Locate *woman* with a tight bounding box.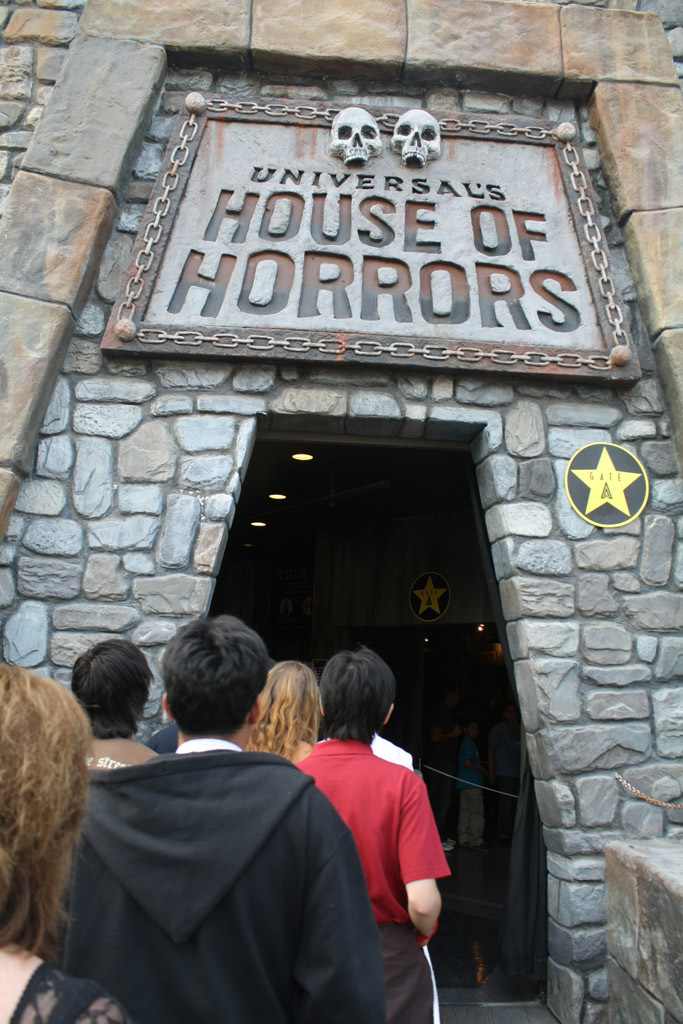
detection(243, 661, 332, 762).
